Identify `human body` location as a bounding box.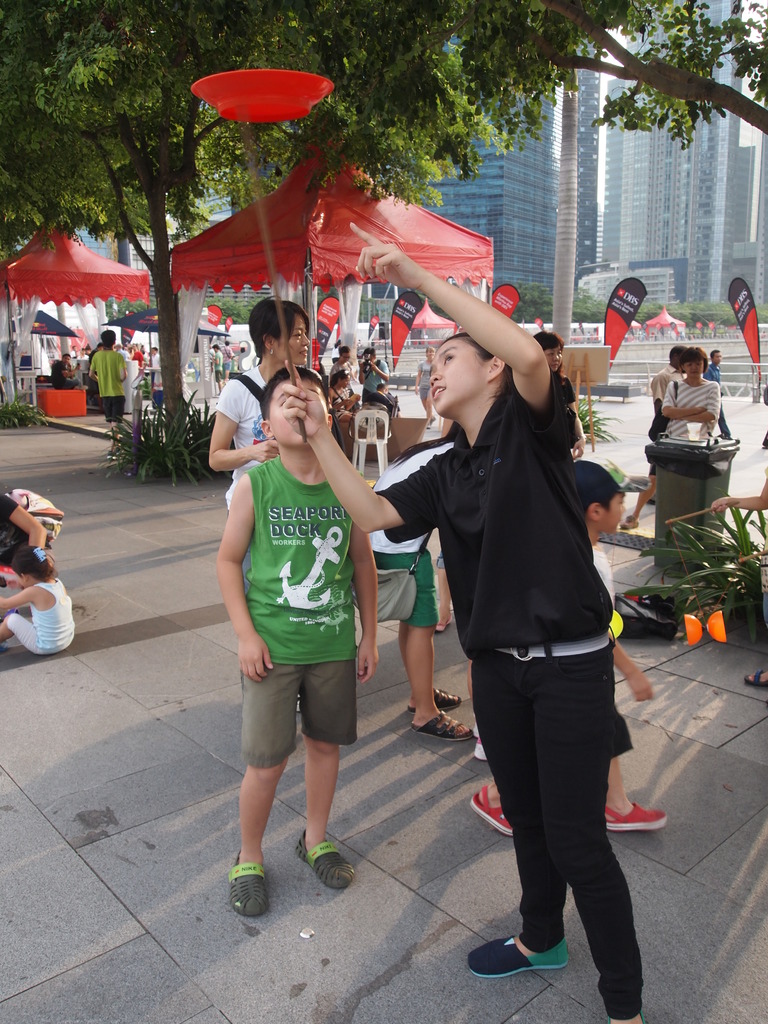
211,362,330,486.
